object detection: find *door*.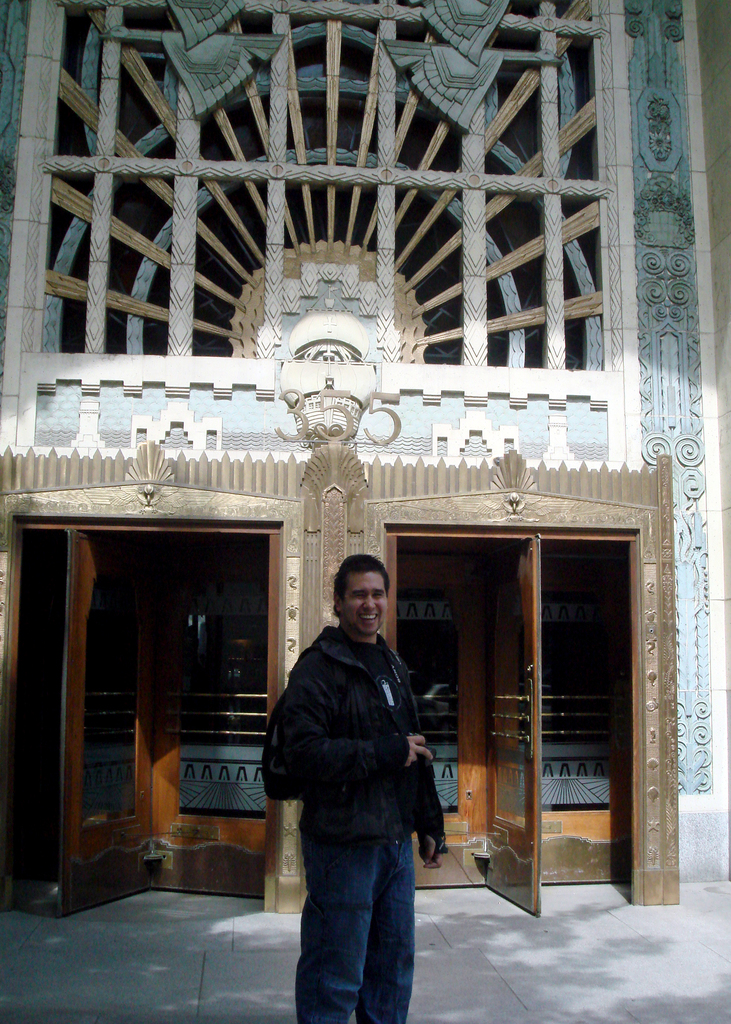
locate(398, 486, 666, 921).
